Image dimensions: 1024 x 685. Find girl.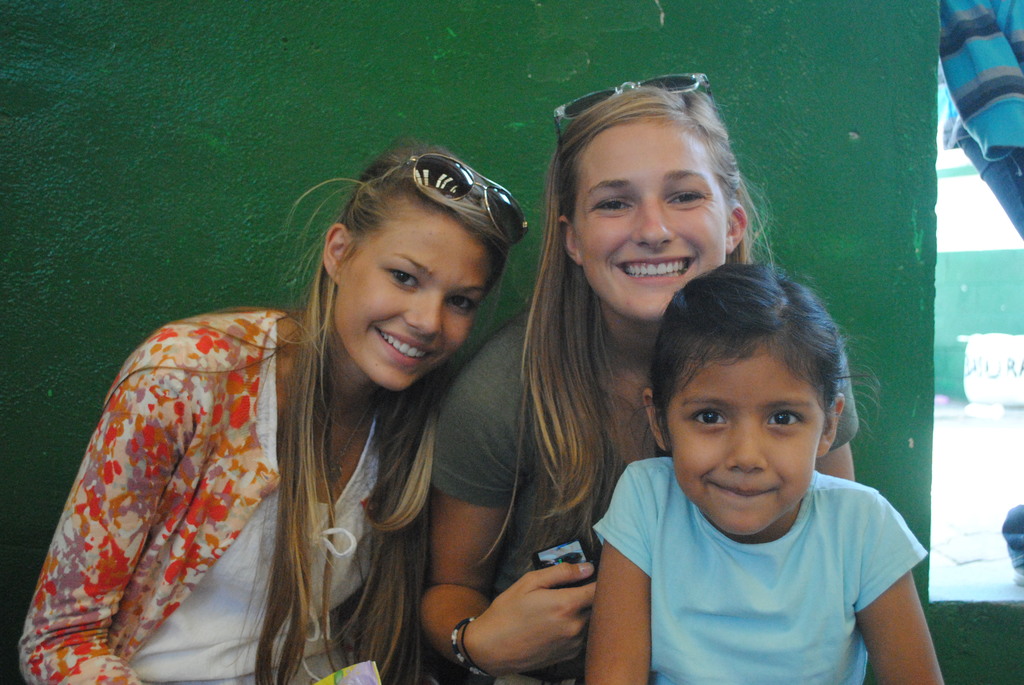
[417,72,860,684].
